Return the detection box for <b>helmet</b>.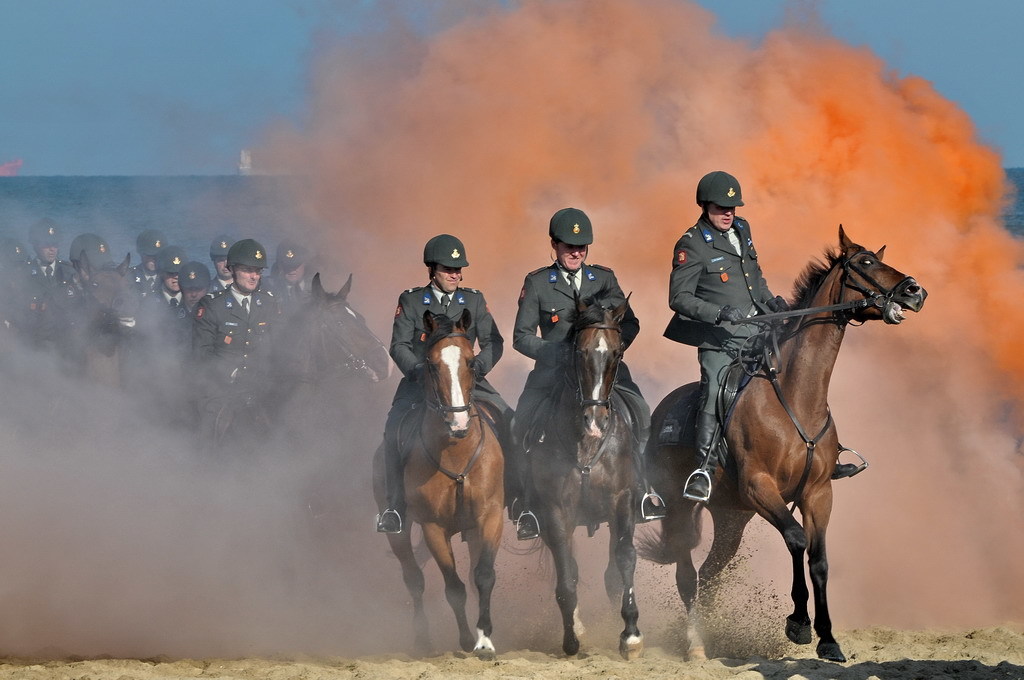
x1=58 y1=234 x2=113 y2=274.
